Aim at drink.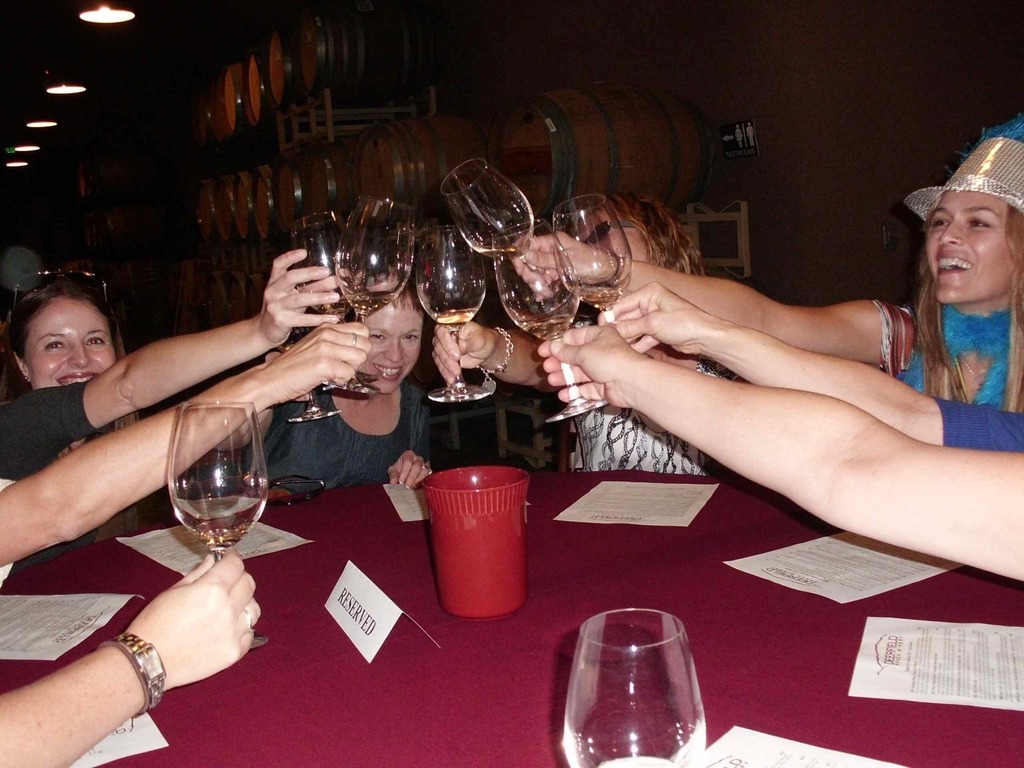
Aimed at bbox(582, 292, 614, 314).
